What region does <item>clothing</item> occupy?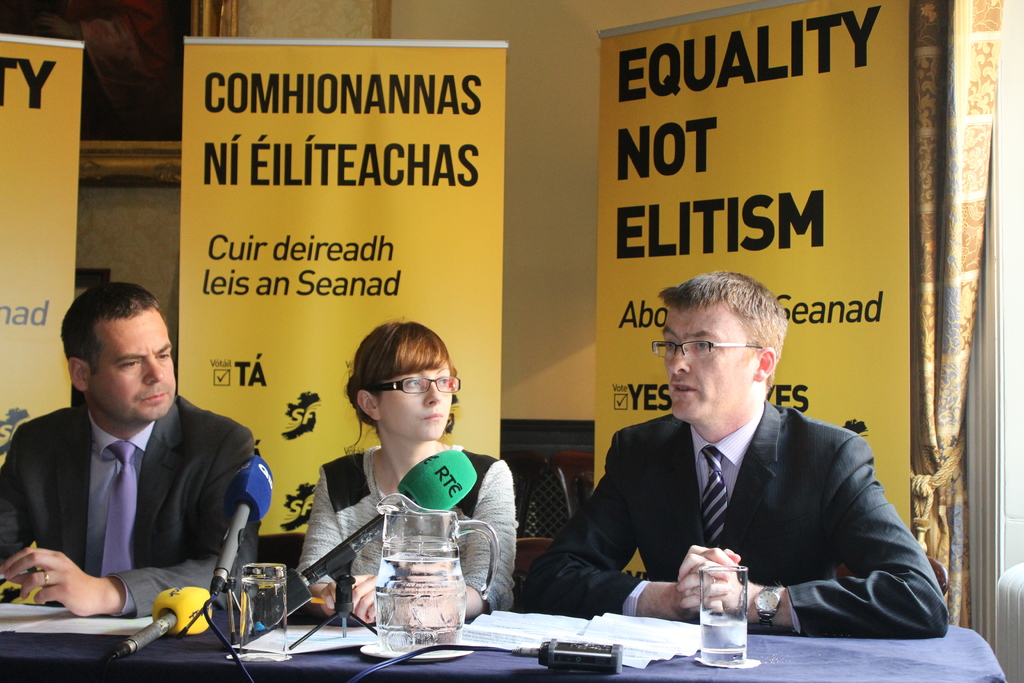
x1=0, y1=396, x2=261, y2=618.
